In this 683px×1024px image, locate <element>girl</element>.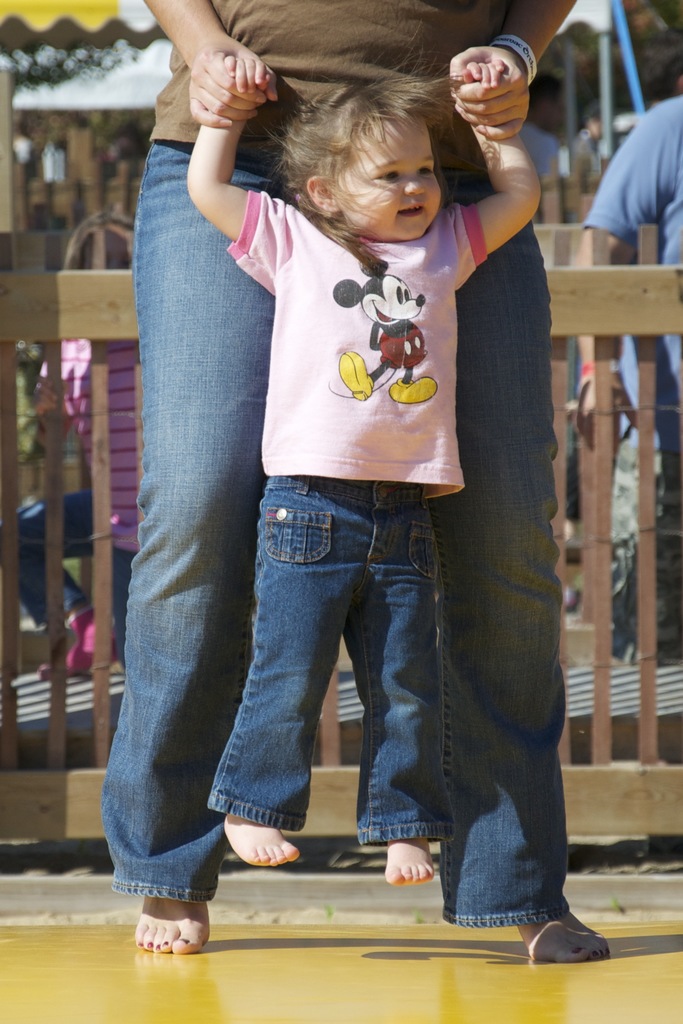
Bounding box: [left=186, top=59, right=543, bottom=886].
